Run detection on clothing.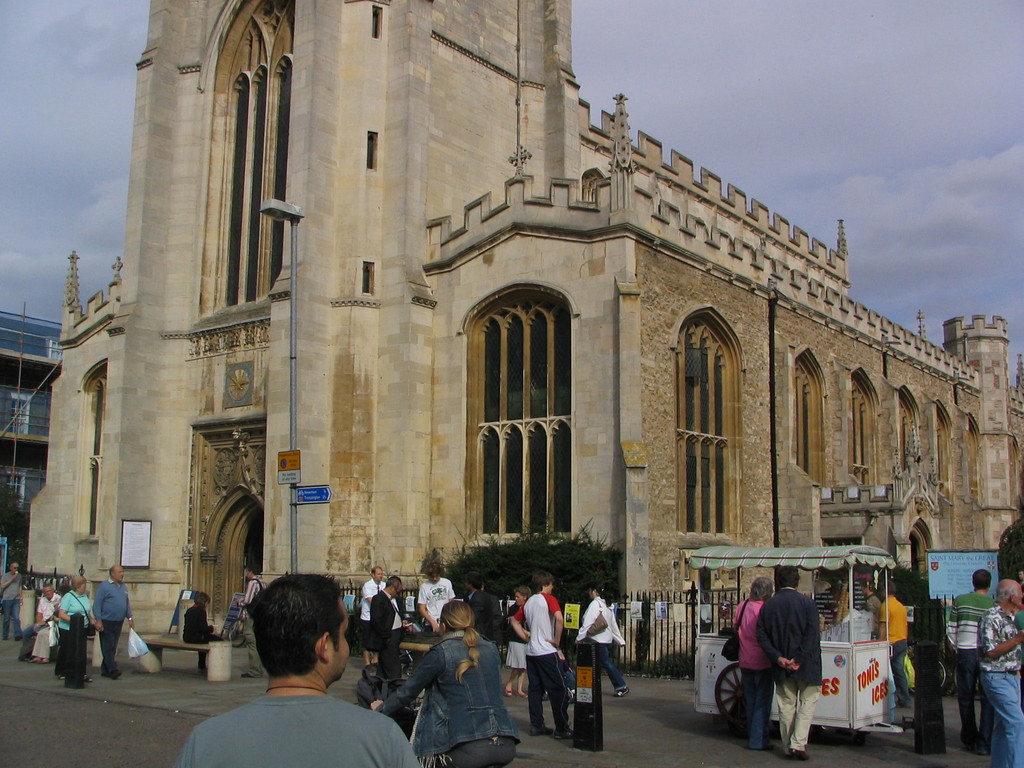
Result: region(30, 591, 59, 644).
